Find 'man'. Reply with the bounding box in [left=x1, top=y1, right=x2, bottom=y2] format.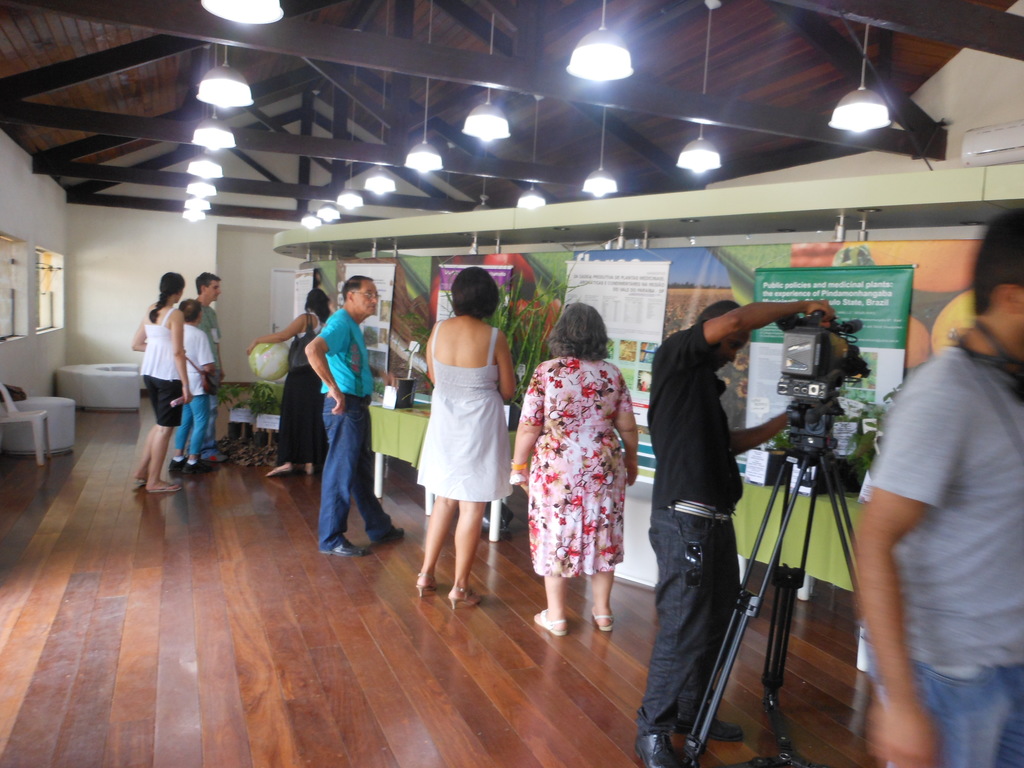
[left=625, top=291, right=833, bottom=767].
